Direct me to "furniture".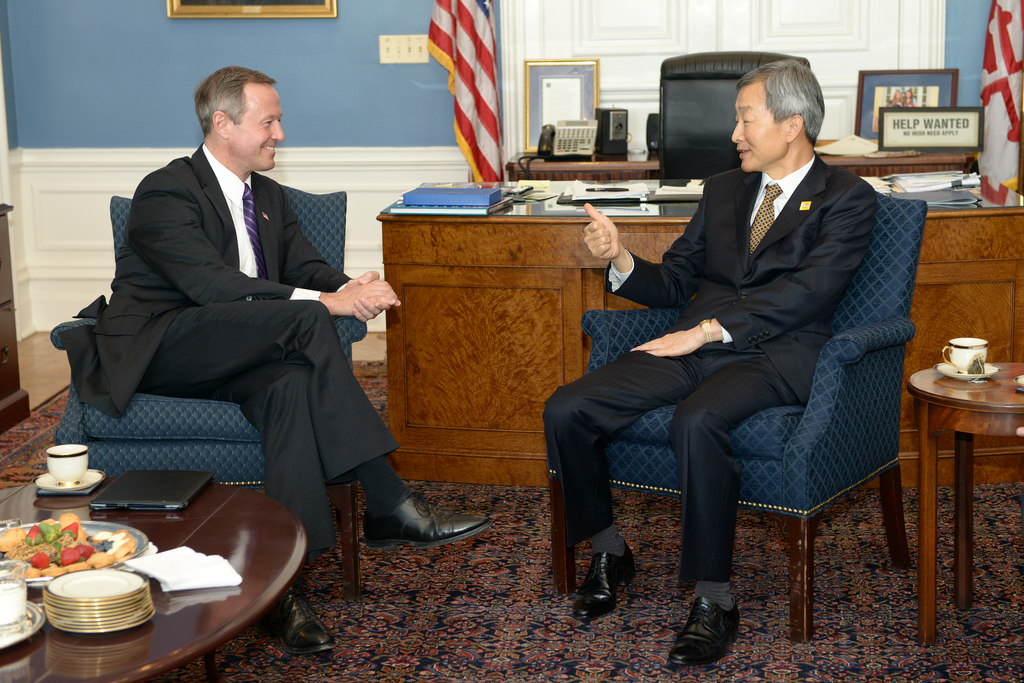
Direction: rect(0, 484, 308, 682).
